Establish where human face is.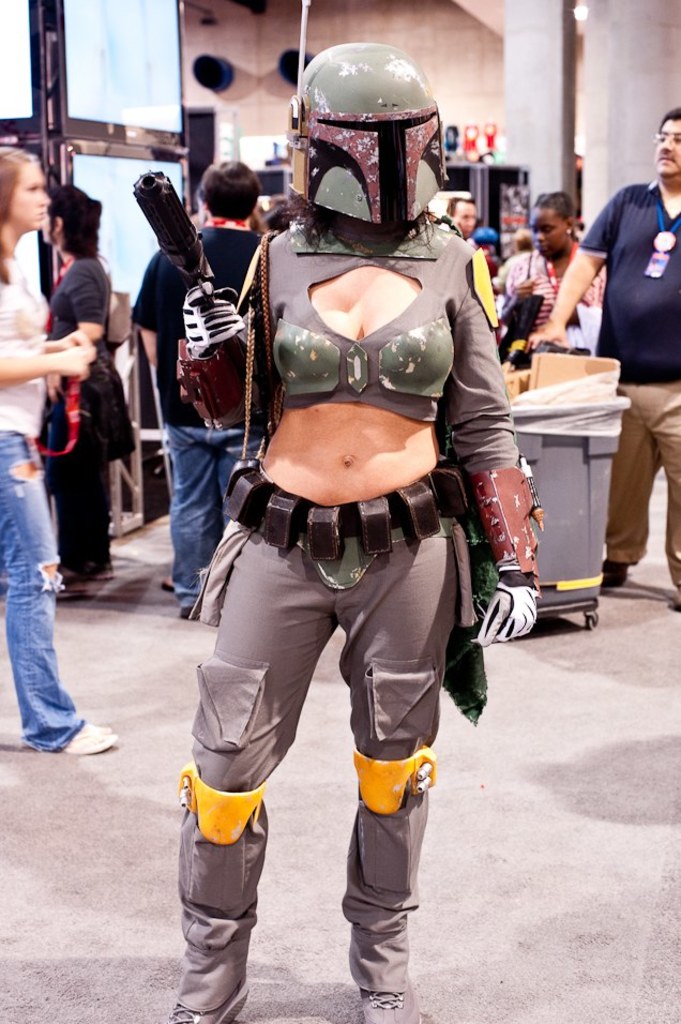
Established at 656, 117, 680, 184.
